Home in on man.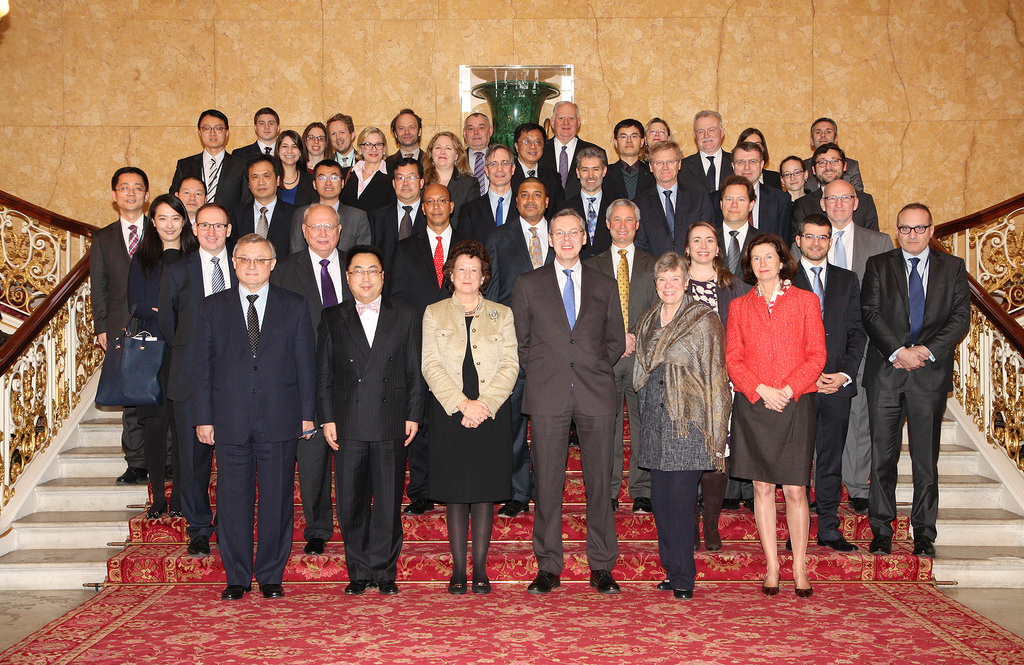
Homed in at [563,143,624,240].
